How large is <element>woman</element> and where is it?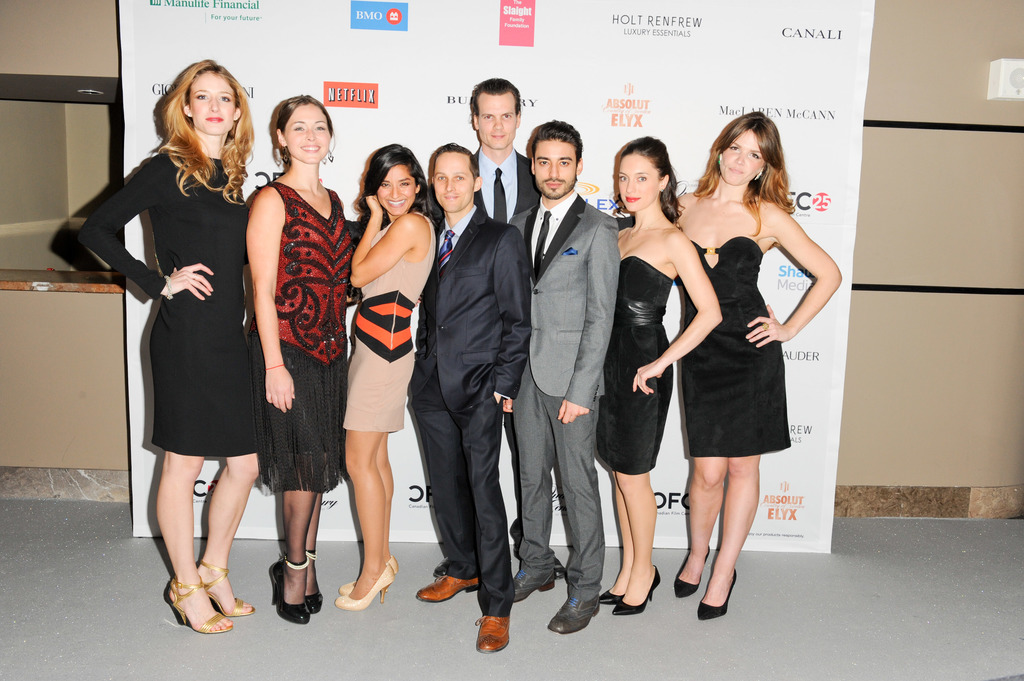
Bounding box: 85/58/262/641.
